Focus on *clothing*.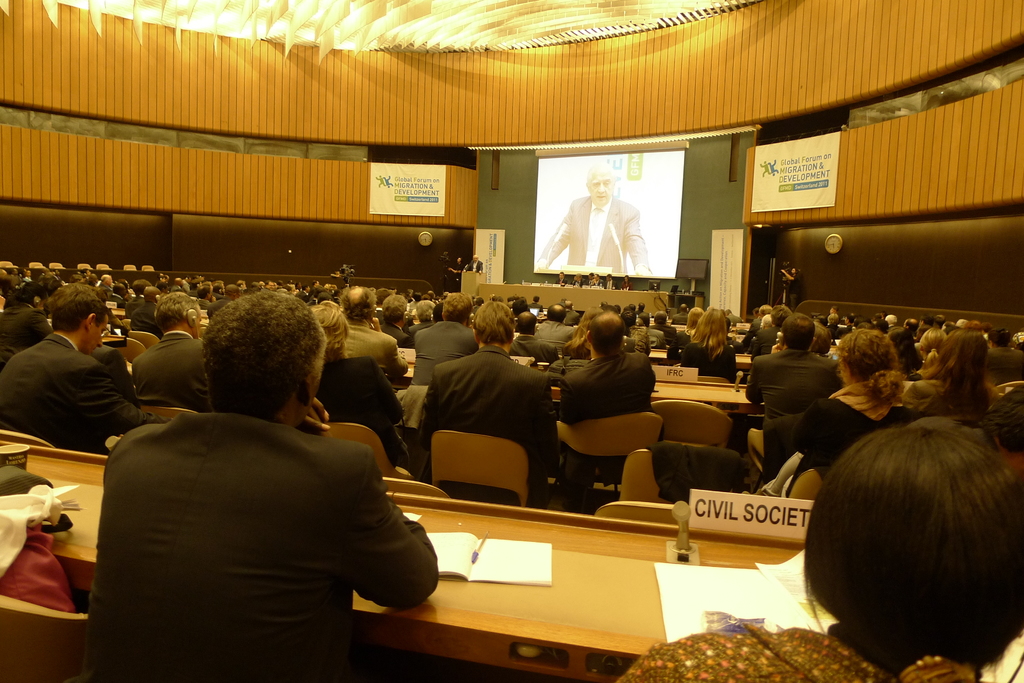
Focused at left=506, top=330, right=542, bottom=357.
